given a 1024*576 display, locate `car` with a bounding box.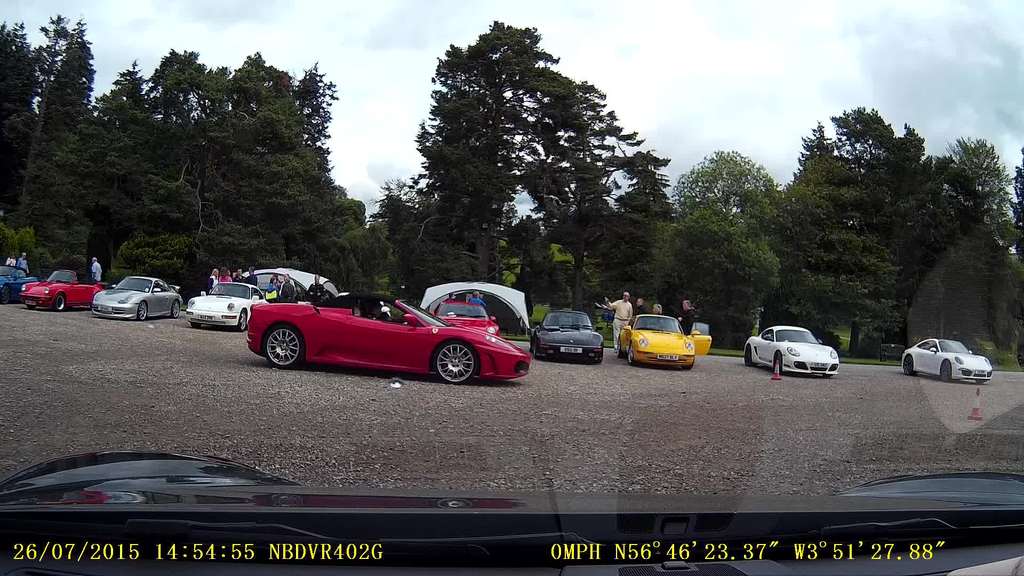
Located: 534,308,608,363.
